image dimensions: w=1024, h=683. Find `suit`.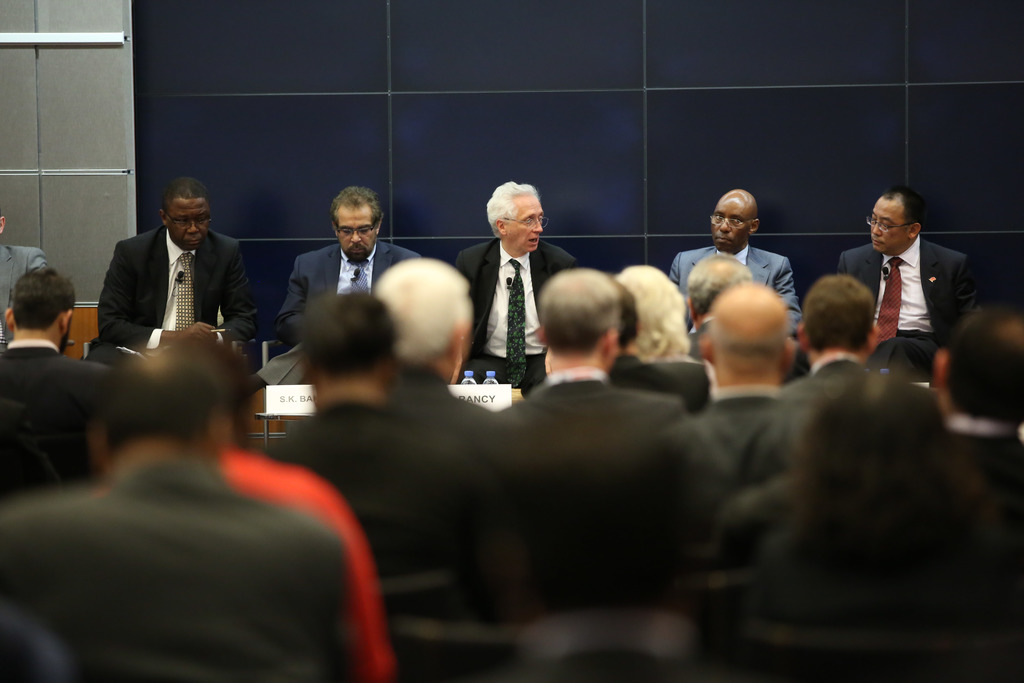
<bbox>452, 234, 579, 395</bbox>.
